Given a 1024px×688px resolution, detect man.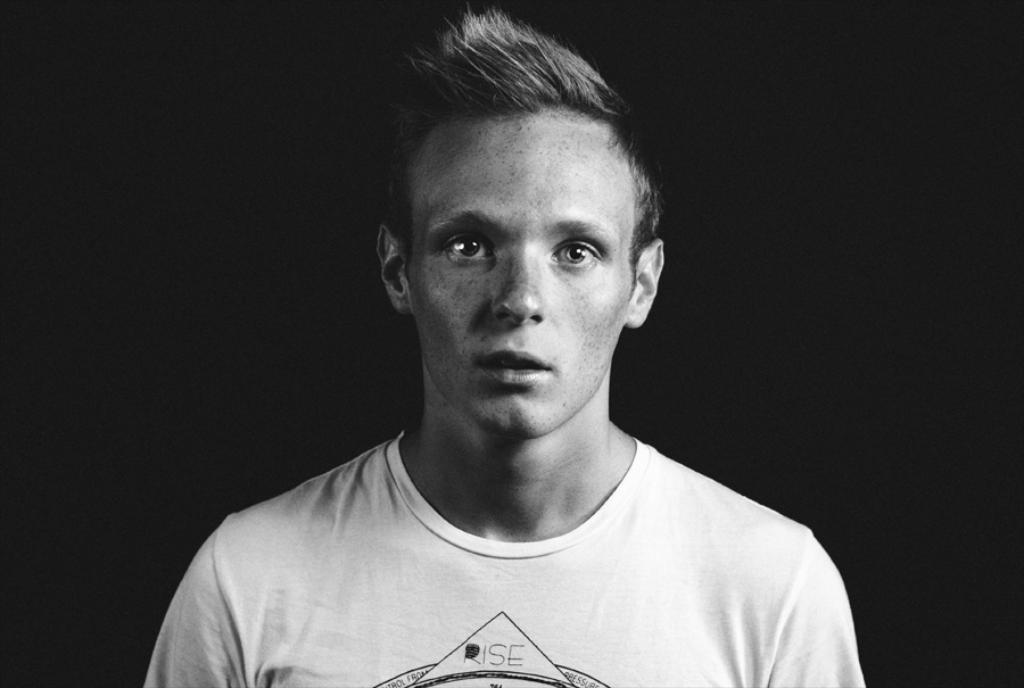
bbox=(151, 0, 869, 687).
